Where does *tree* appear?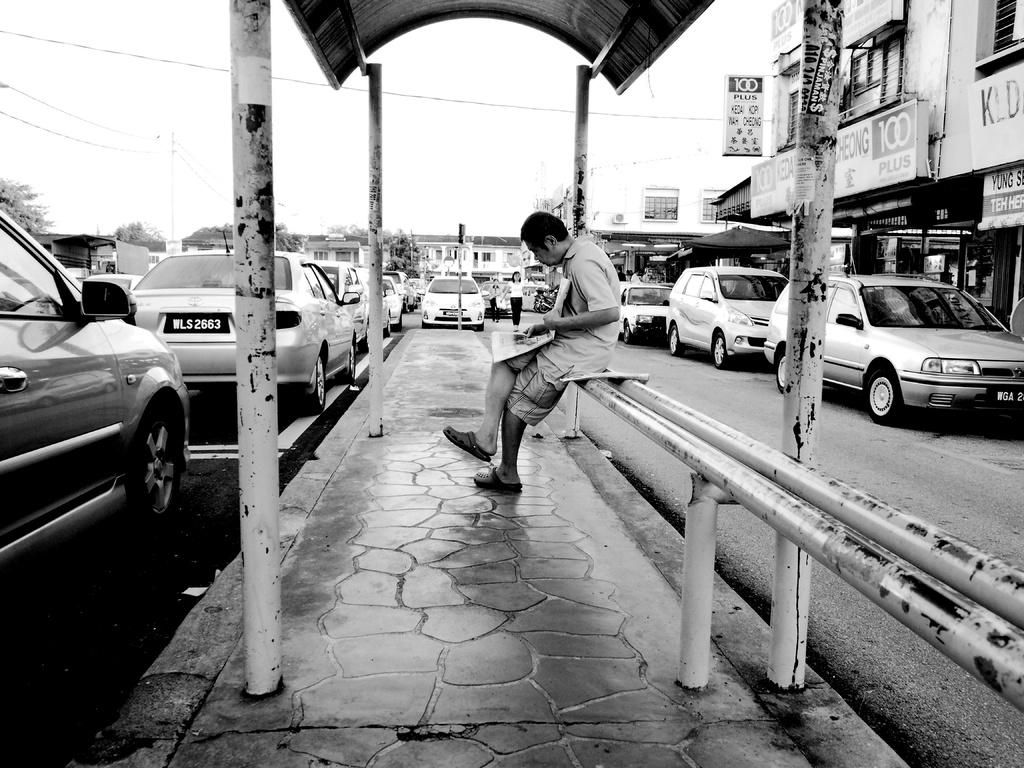
Appears at box=[385, 230, 422, 281].
